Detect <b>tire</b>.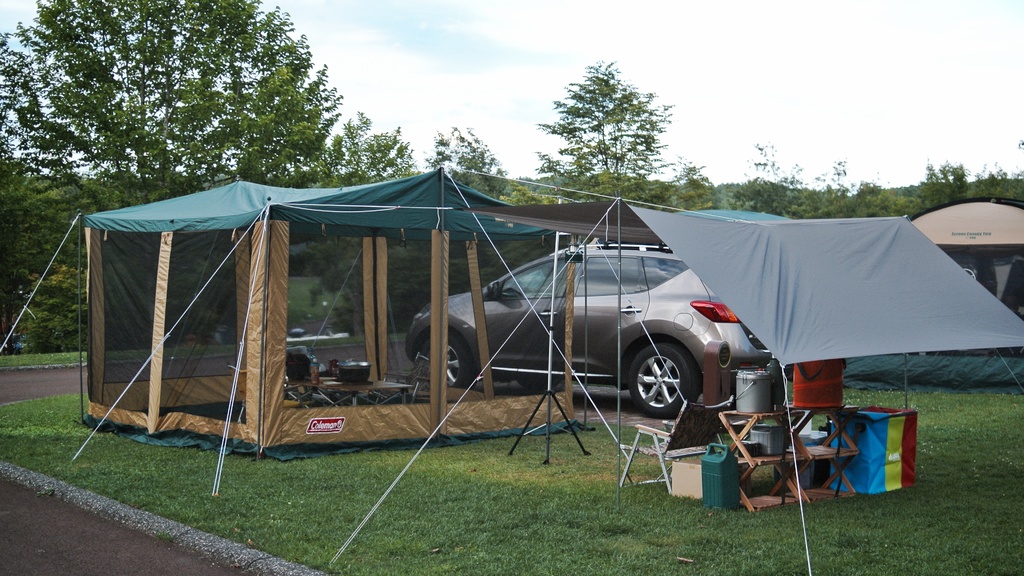
Detected at (630,336,698,418).
